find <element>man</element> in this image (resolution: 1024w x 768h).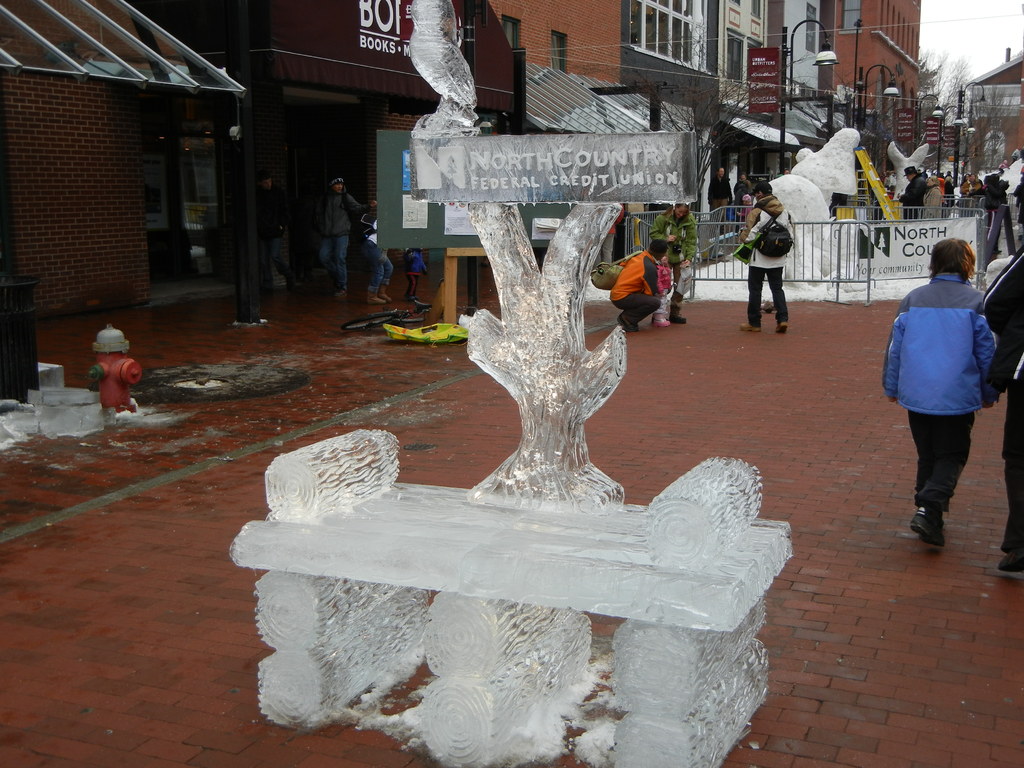
l=260, t=164, r=297, b=289.
